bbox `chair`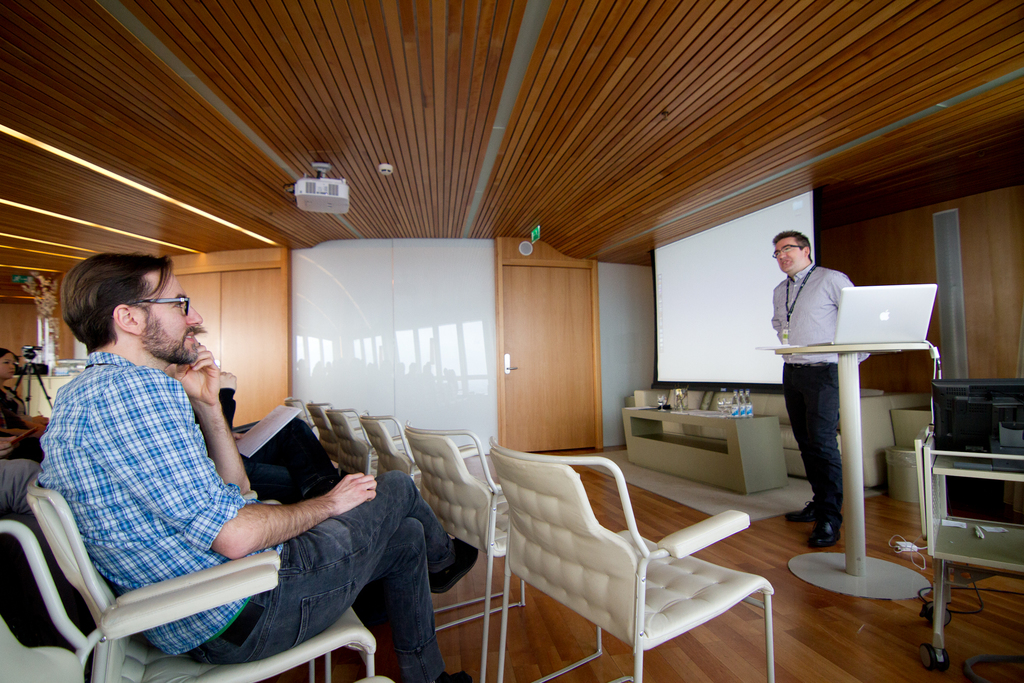
Rect(280, 393, 339, 437)
